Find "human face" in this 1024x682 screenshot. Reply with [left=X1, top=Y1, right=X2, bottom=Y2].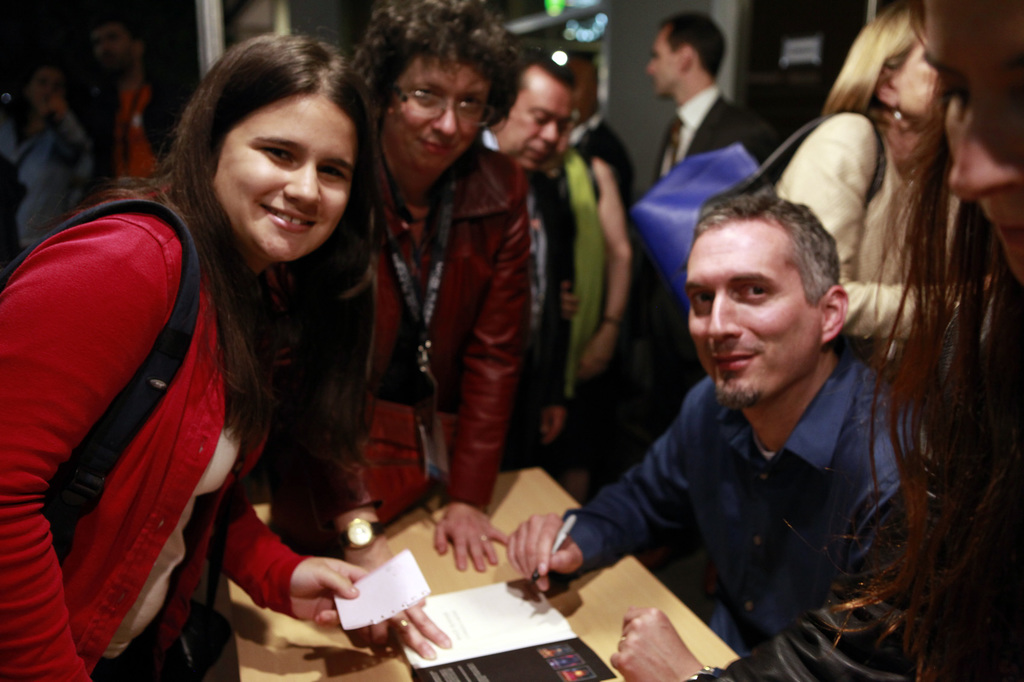
[left=212, top=90, right=355, bottom=260].
